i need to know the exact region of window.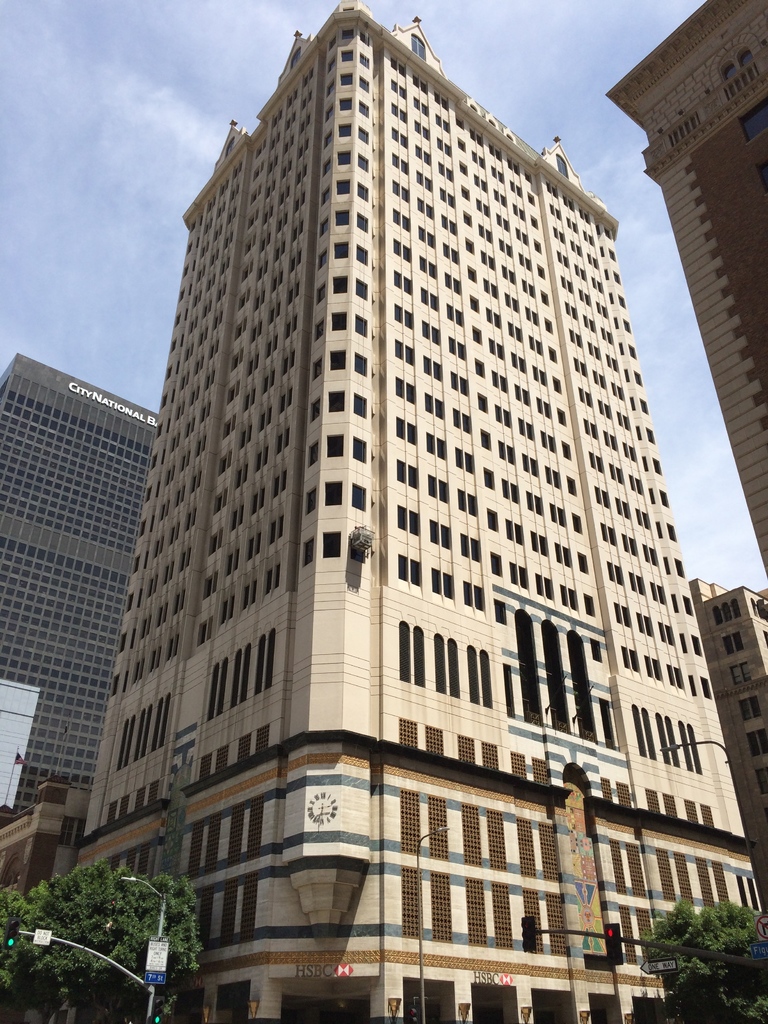
Region: 567, 477, 577, 493.
